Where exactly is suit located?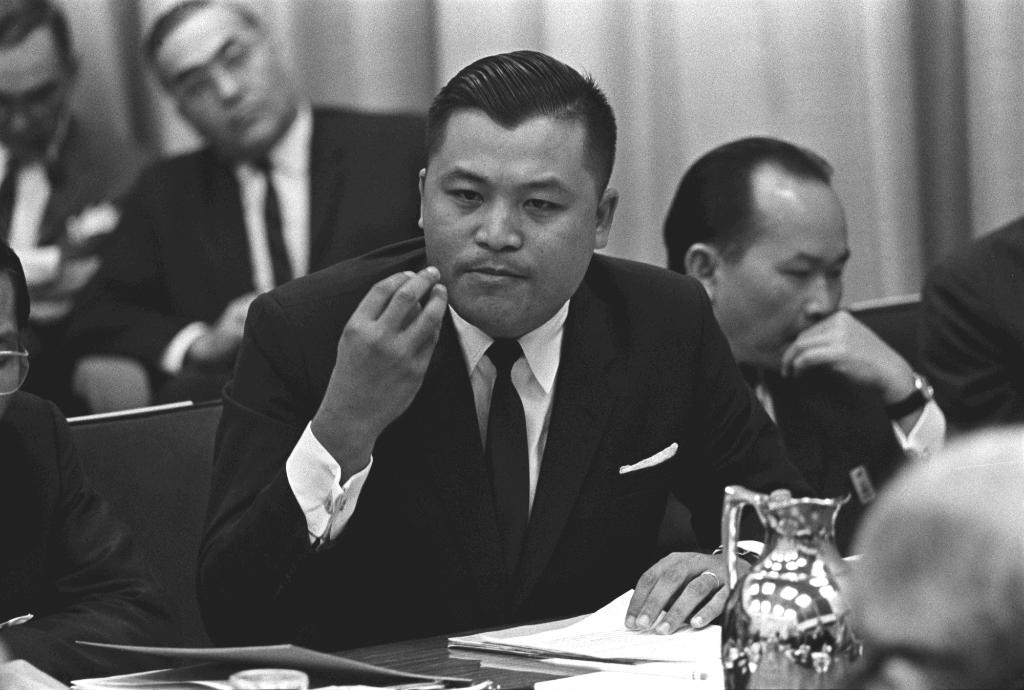
Its bounding box is 922/218/1023/433.
